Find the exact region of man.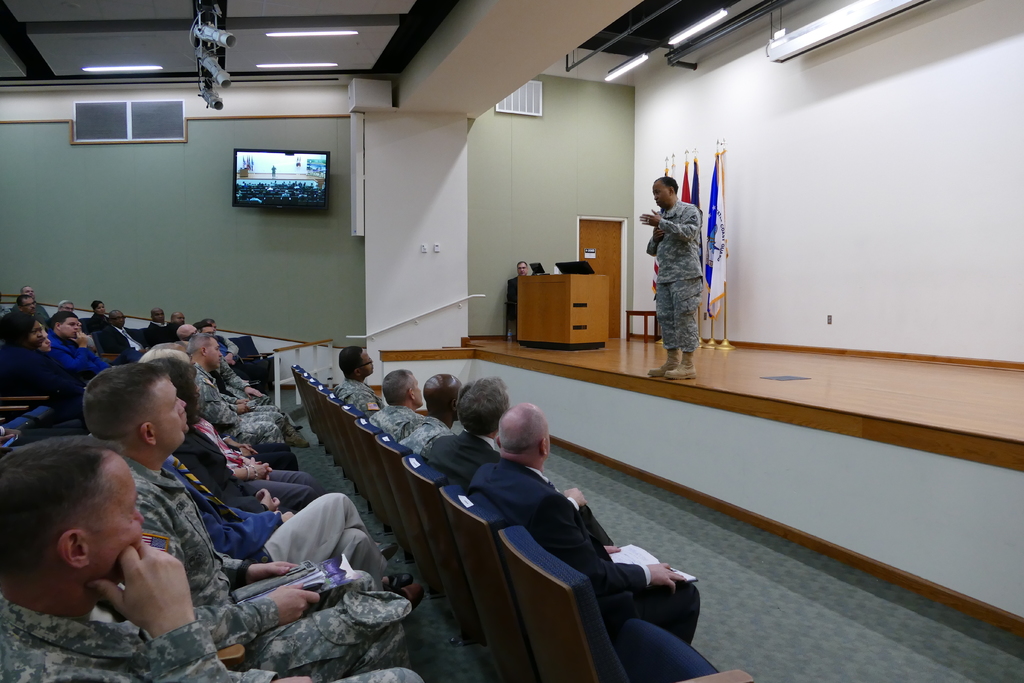
Exact region: bbox=[468, 400, 702, 645].
